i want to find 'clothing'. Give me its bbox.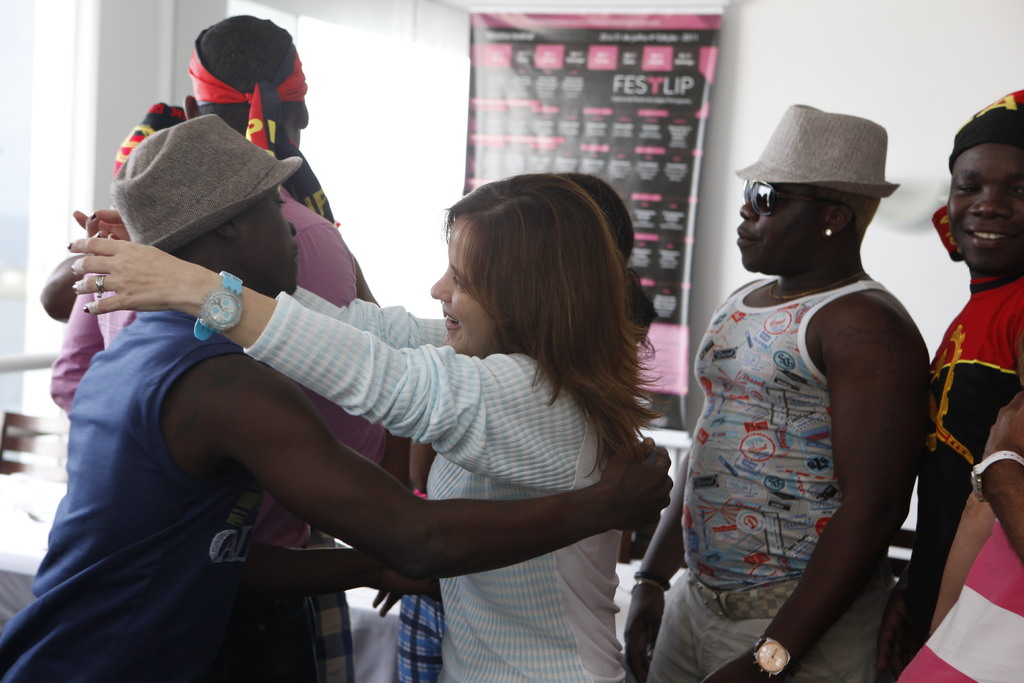
region(891, 273, 1021, 677).
